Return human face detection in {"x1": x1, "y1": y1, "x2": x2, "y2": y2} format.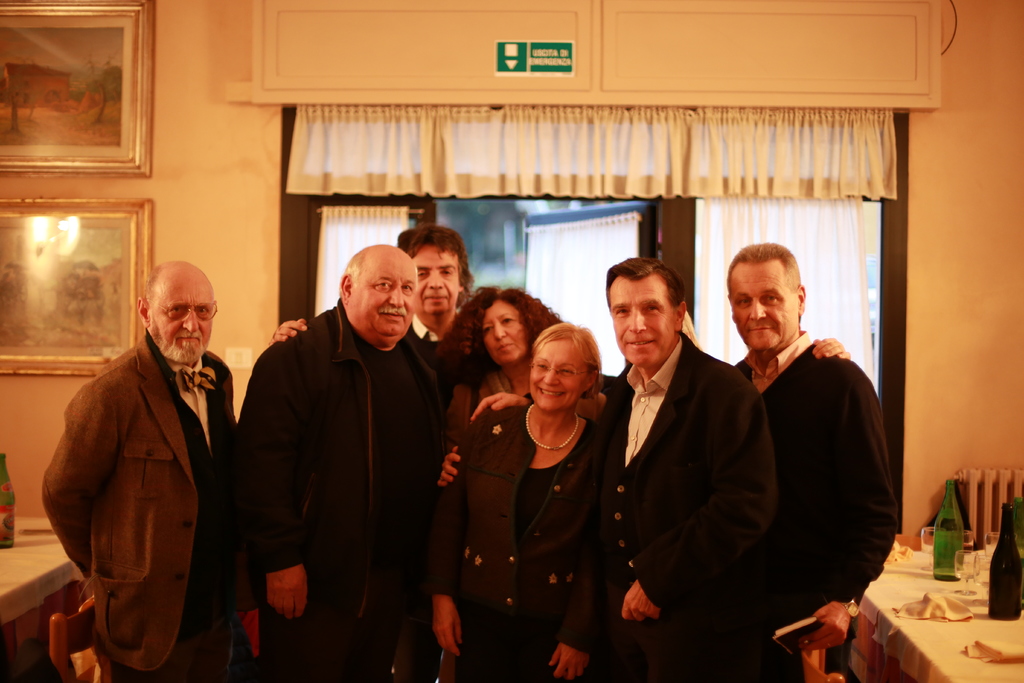
{"x1": 355, "y1": 259, "x2": 414, "y2": 336}.
